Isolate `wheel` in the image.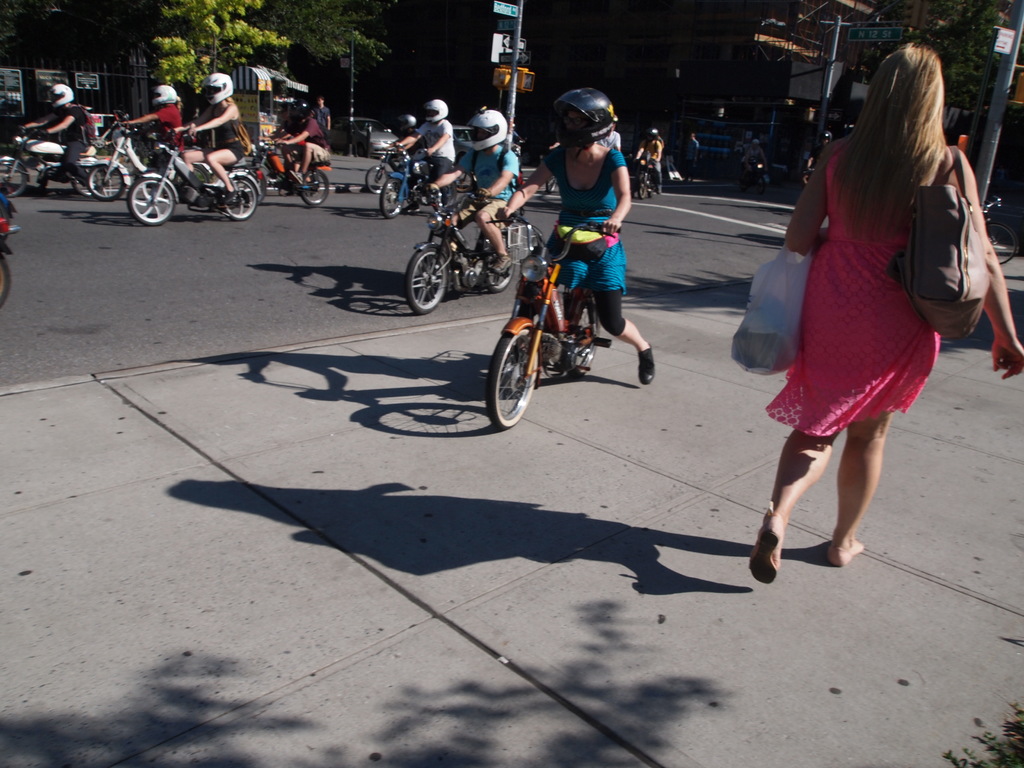
Isolated region: l=0, t=157, r=31, b=200.
